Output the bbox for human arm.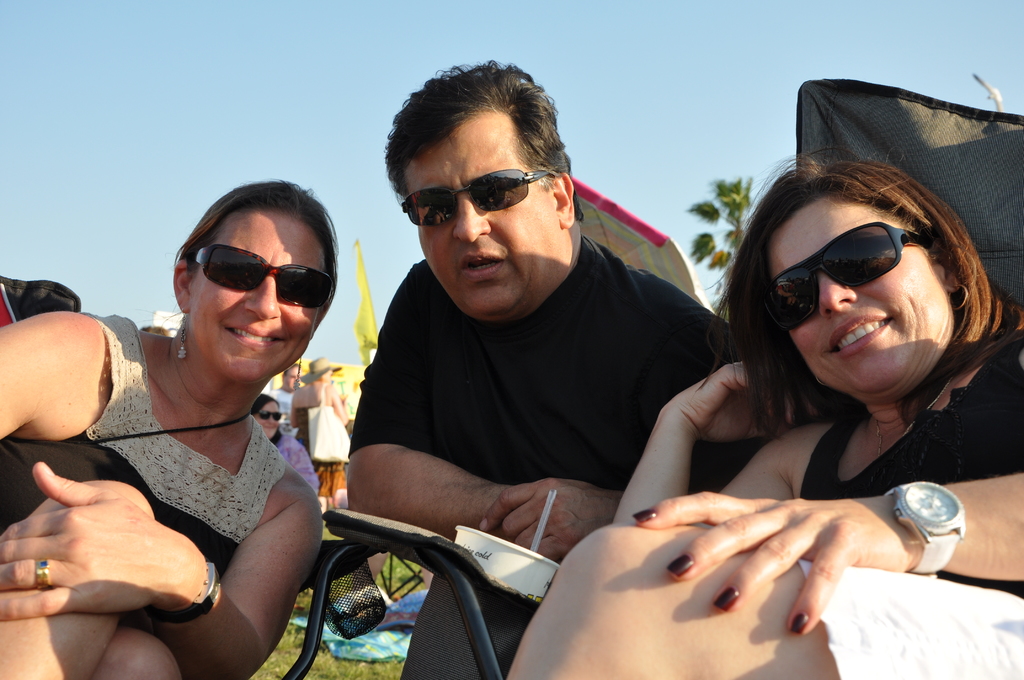
x1=473 y1=469 x2=627 y2=560.
